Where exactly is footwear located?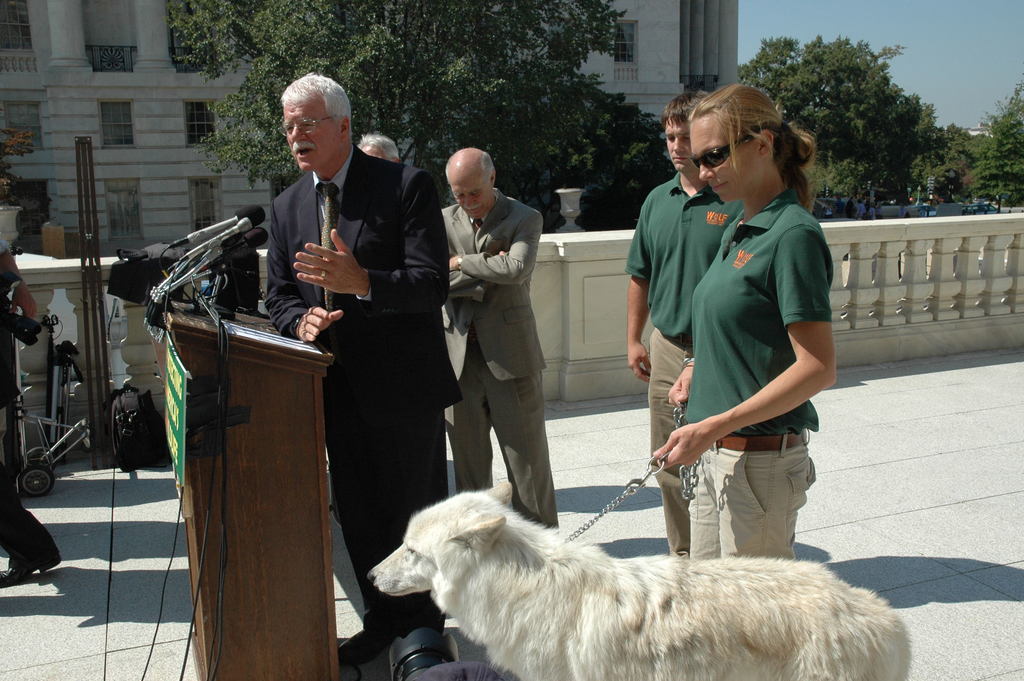
Its bounding box is bbox=[0, 535, 63, 590].
